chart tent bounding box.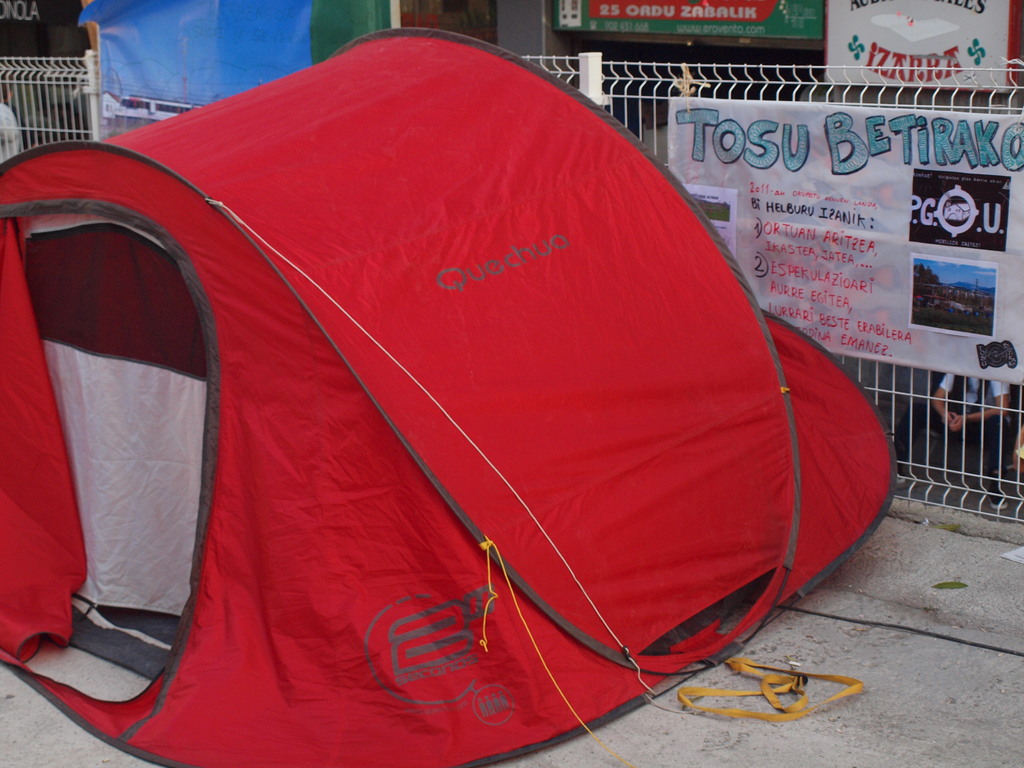
Charted: box=[18, 76, 894, 767].
